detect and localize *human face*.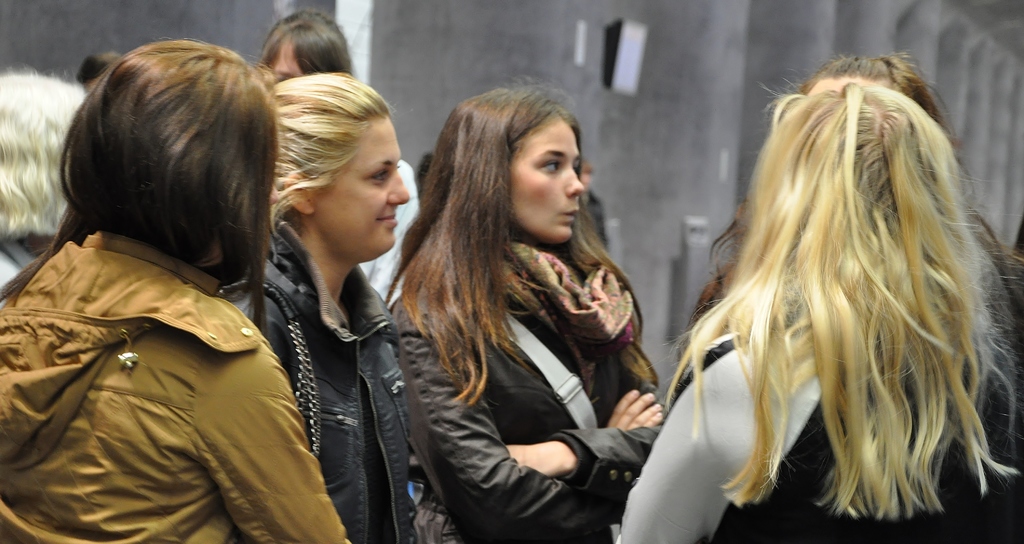
Localized at Rect(266, 32, 301, 92).
